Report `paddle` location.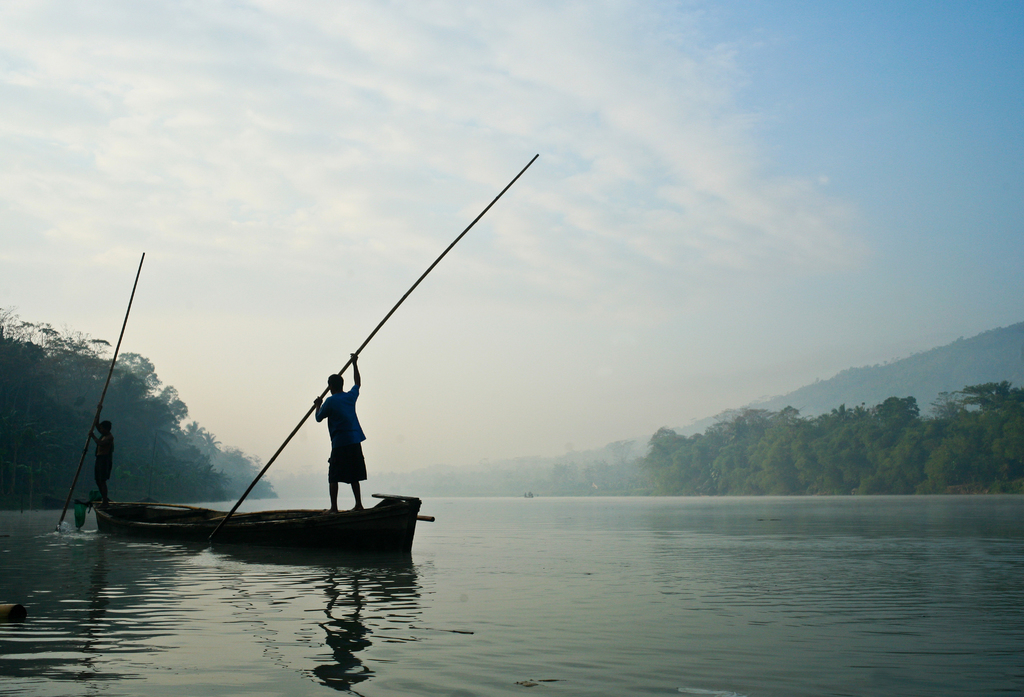
Report: bbox=(60, 252, 144, 531).
